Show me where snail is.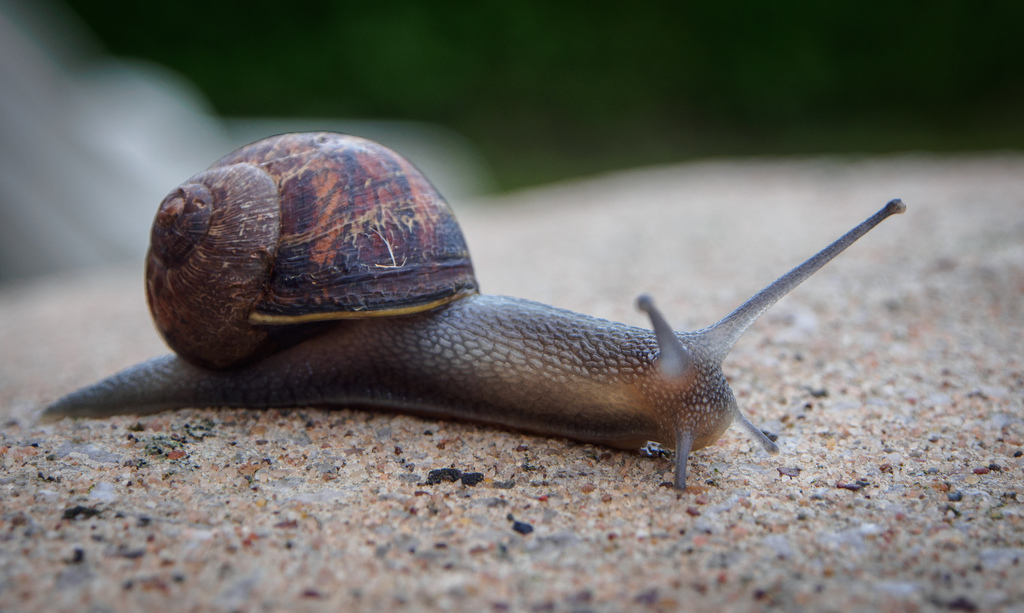
snail is at locate(26, 124, 911, 494).
